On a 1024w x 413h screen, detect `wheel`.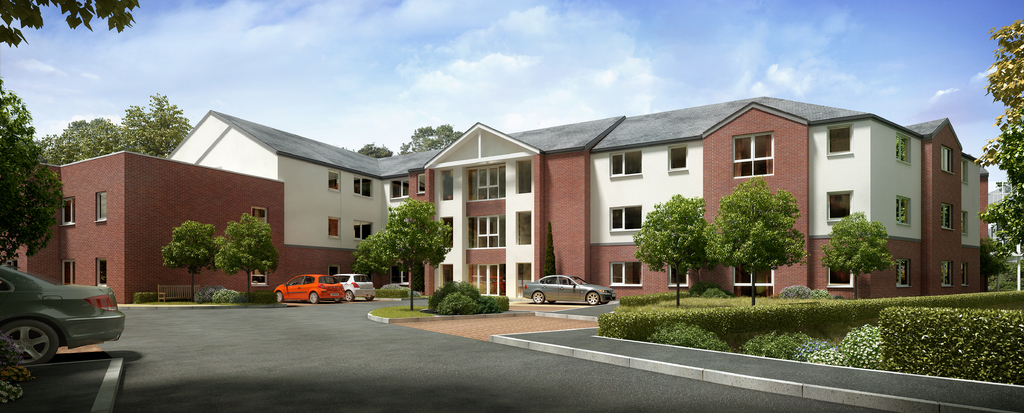
pyautogui.locateOnScreen(310, 289, 322, 304).
